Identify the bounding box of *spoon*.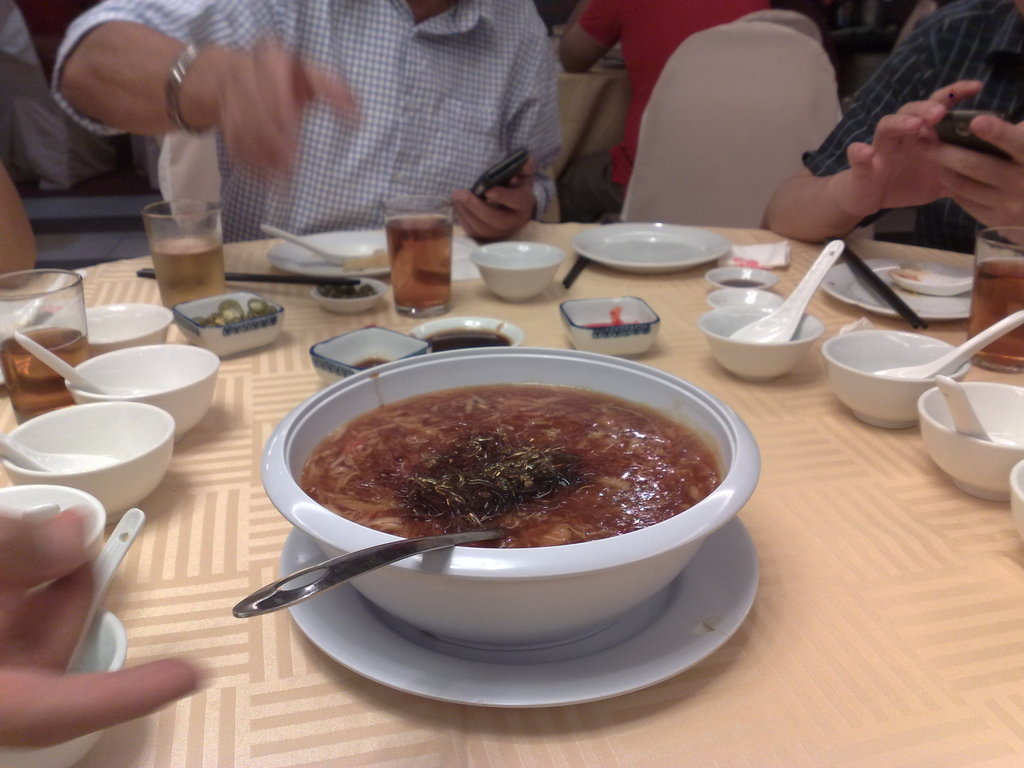
l=67, t=506, r=145, b=671.
